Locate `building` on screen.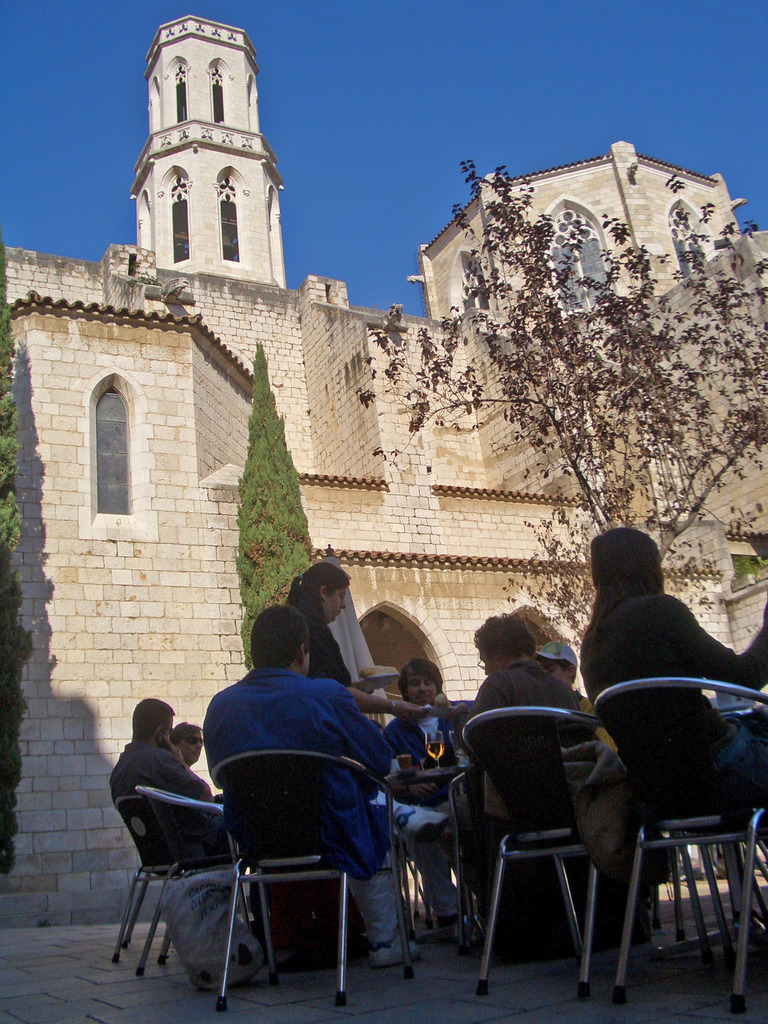
On screen at rect(0, 11, 767, 936).
